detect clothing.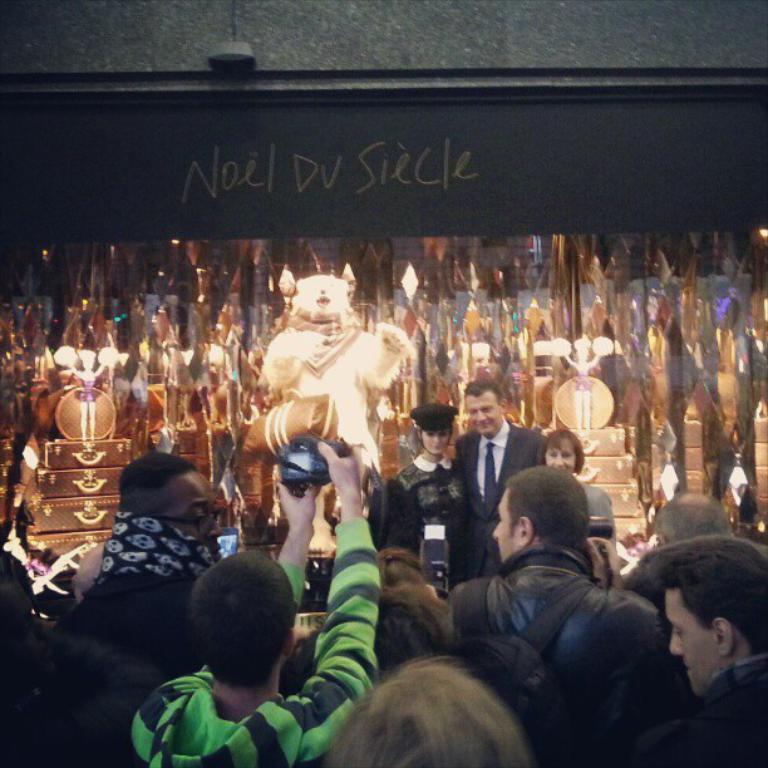
Detected at [left=381, top=452, right=474, bottom=557].
